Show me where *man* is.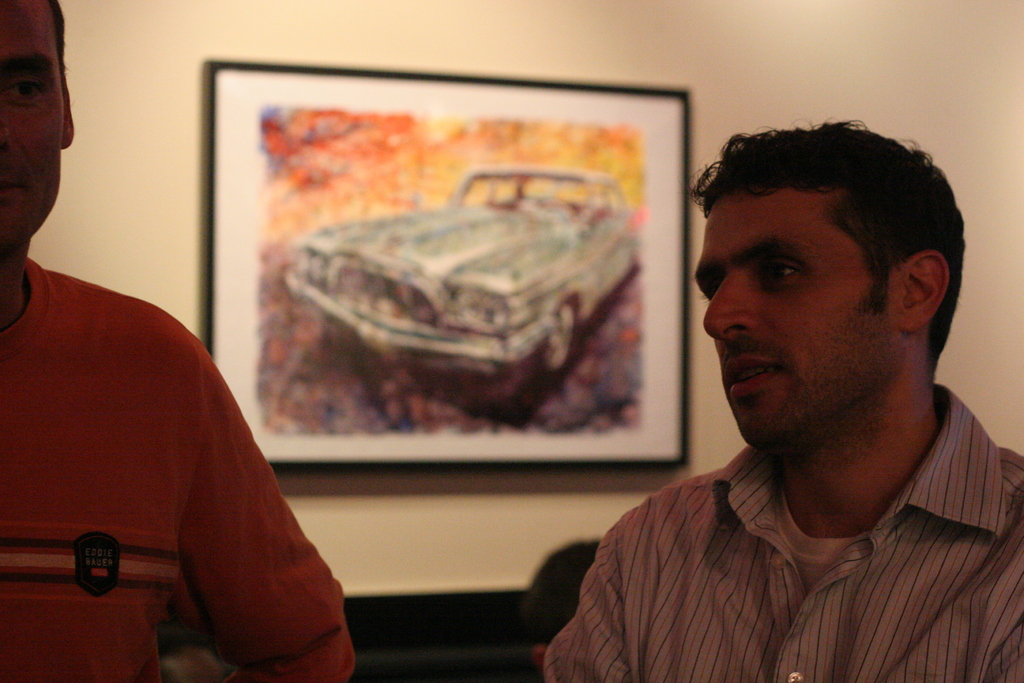
*man* is at locate(0, 0, 358, 682).
